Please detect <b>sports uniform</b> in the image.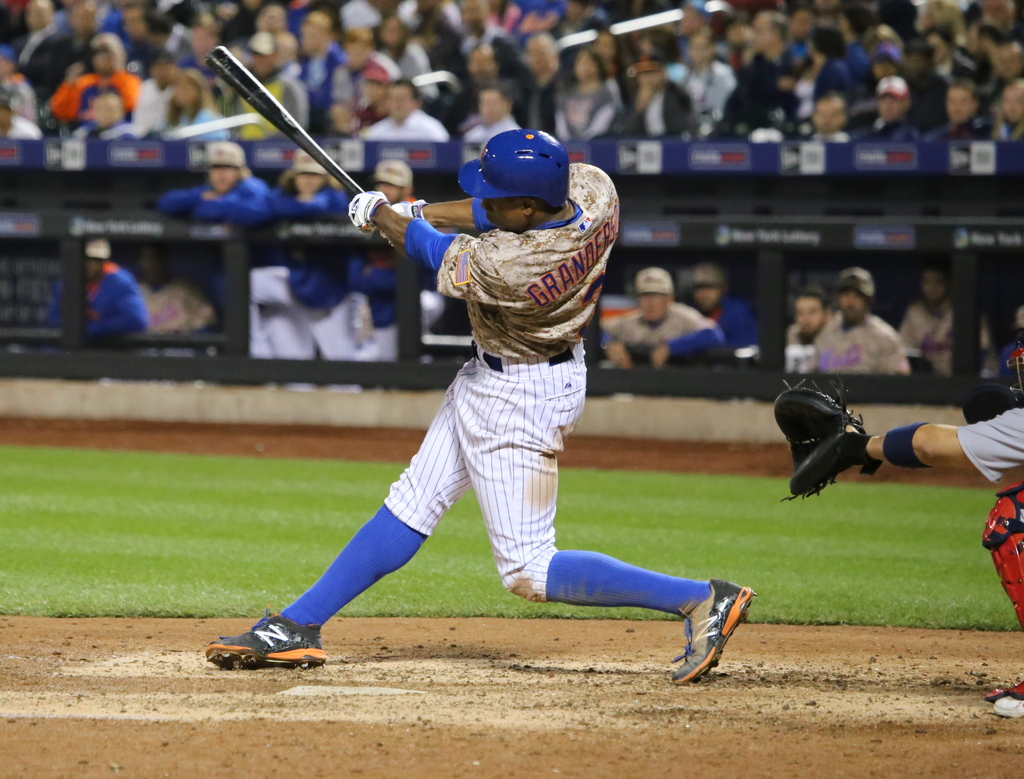
134, 285, 215, 334.
